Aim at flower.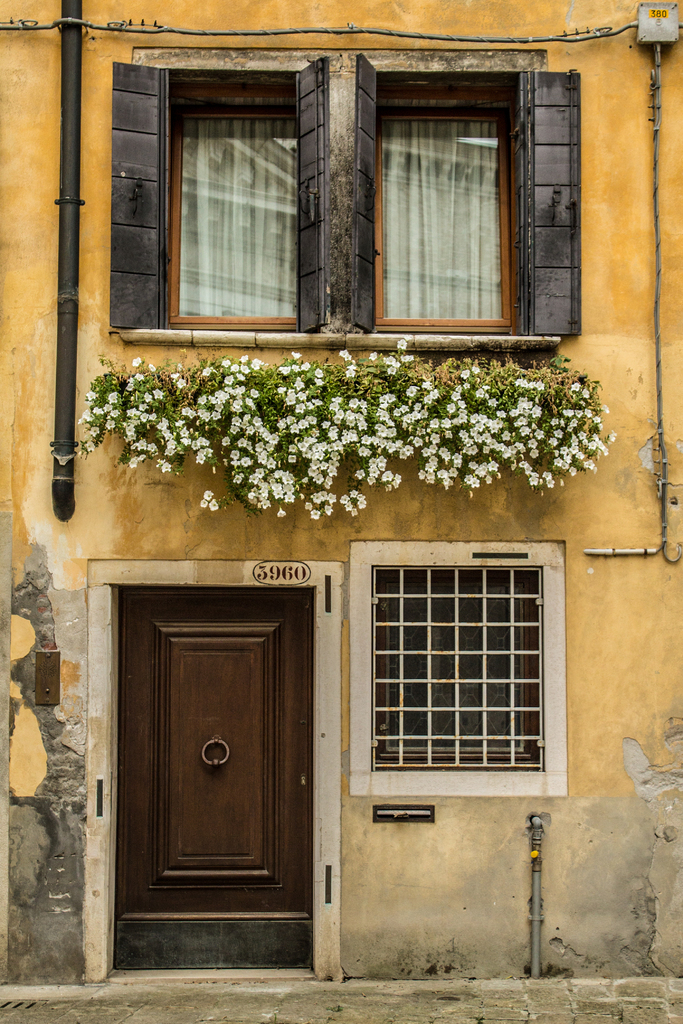
Aimed at x1=352, y1=367, x2=360, y2=371.
